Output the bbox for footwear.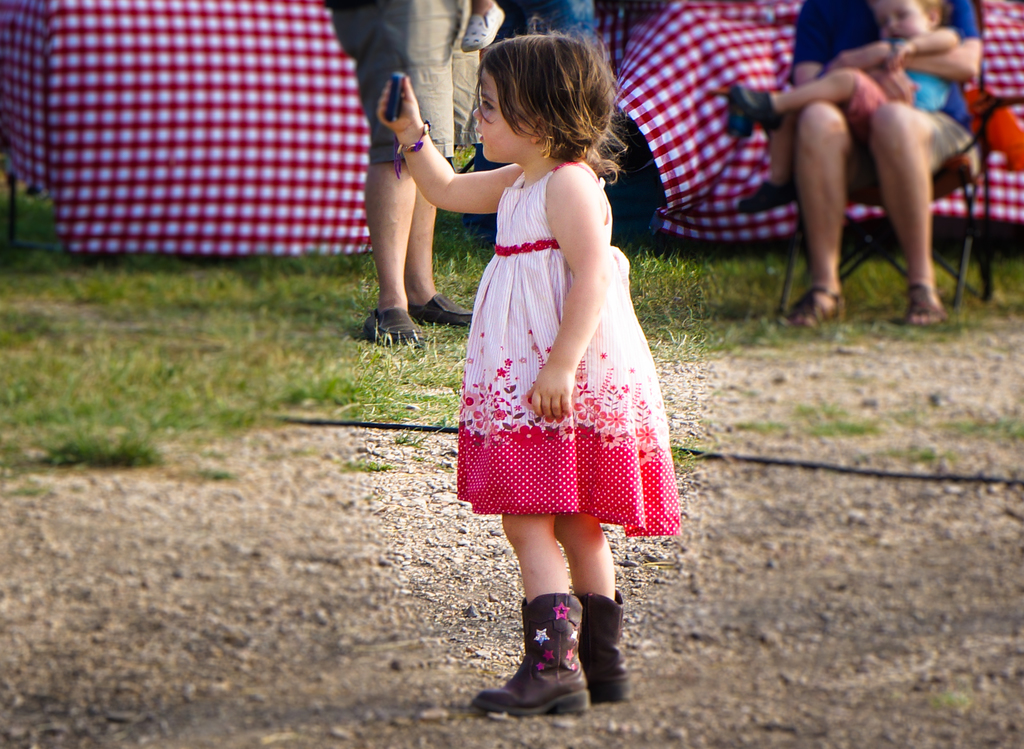
bbox=(408, 291, 474, 328).
